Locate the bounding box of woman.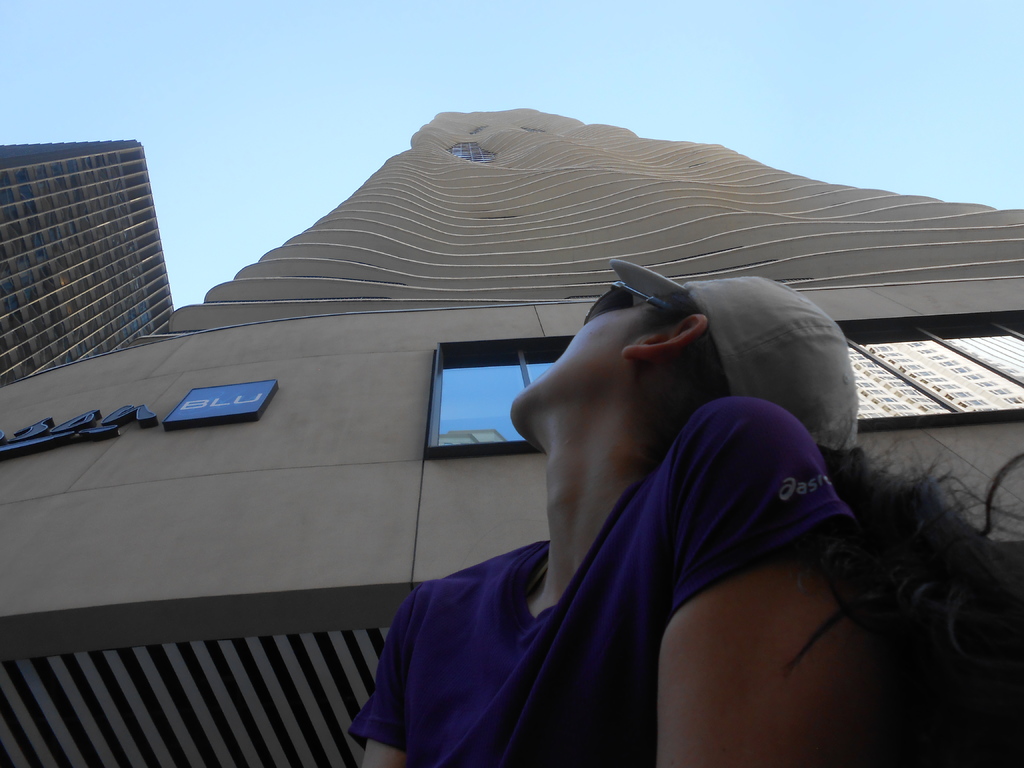
Bounding box: <box>338,262,1023,767</box>.
